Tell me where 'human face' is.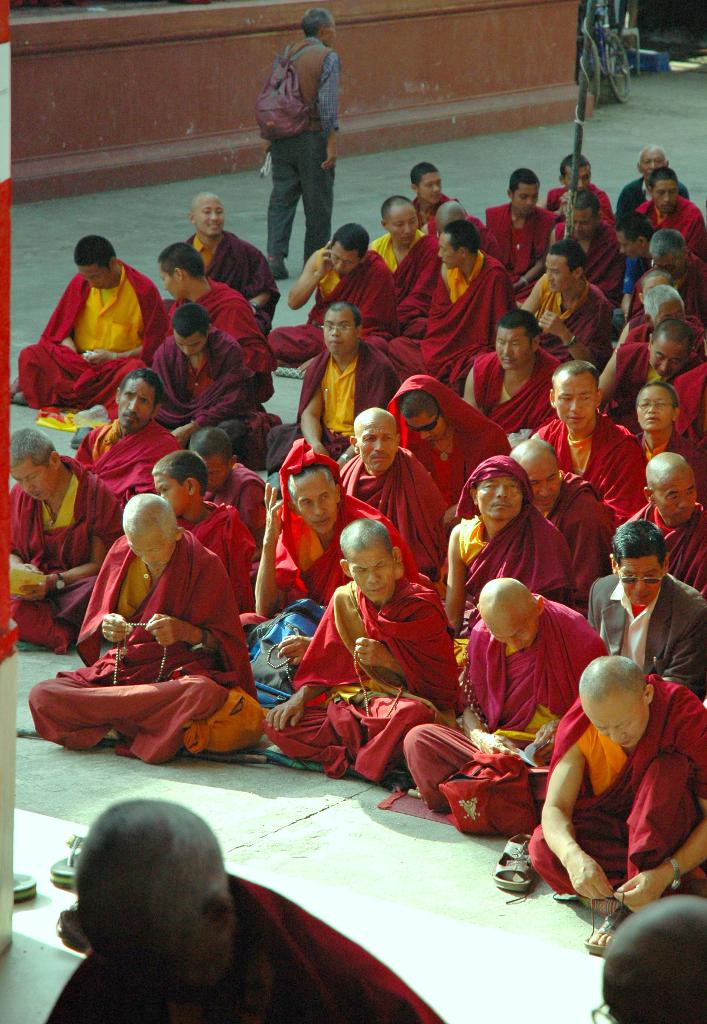
'human face' is at [left=332, top=241, right=359, bottom=274].
